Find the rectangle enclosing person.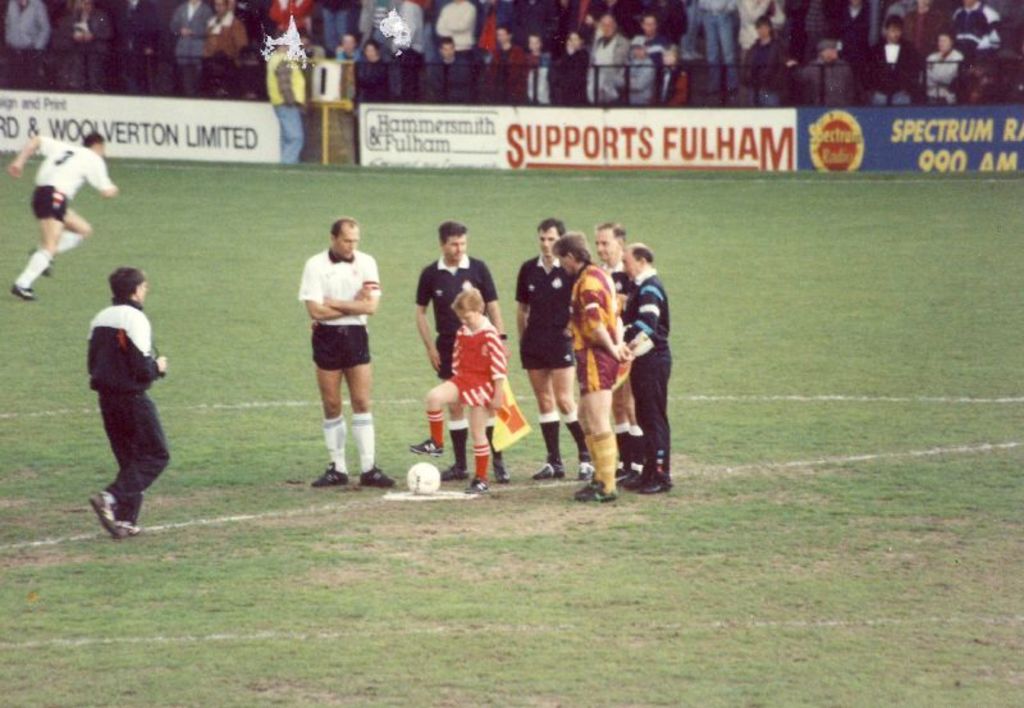
[x1=960, y1=8, x2=989, y2=56].
